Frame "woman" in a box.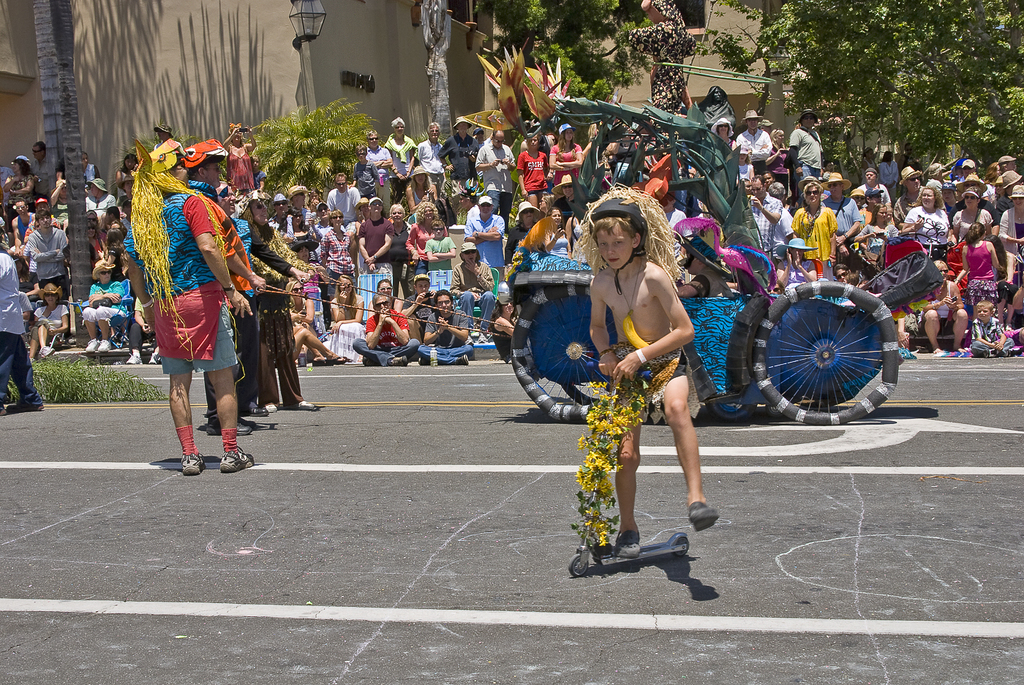
x1=778, y1=235, x2=816, y2=289.
